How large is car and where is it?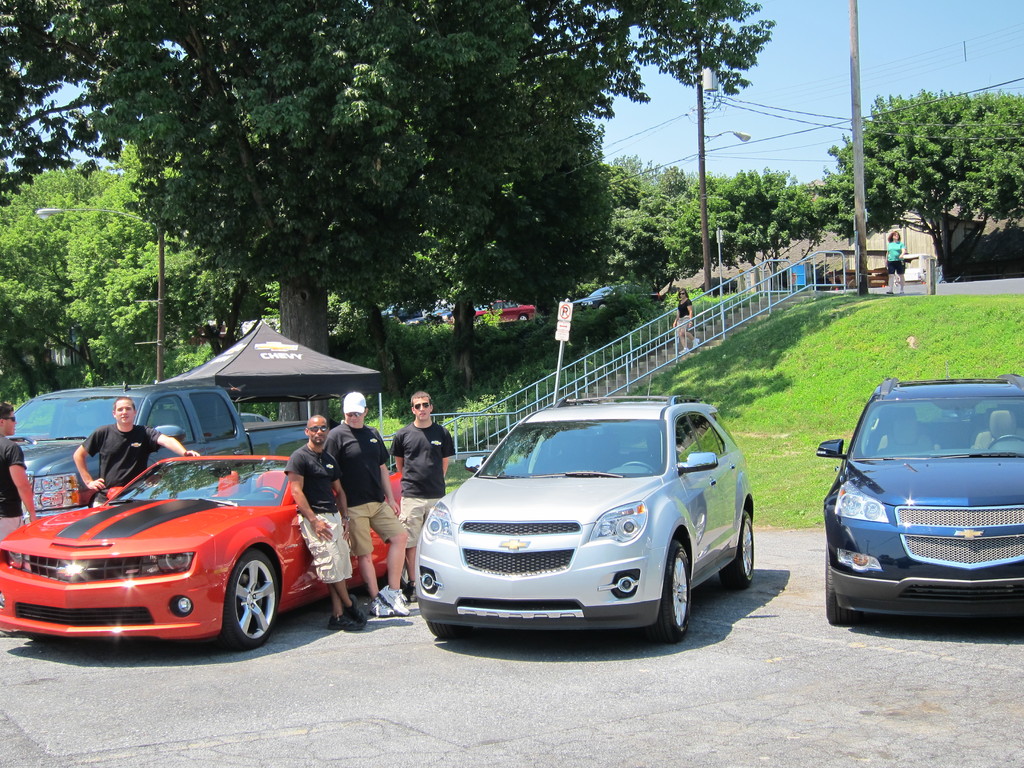
Bounding box: rect(403, 307, 456, 328).
